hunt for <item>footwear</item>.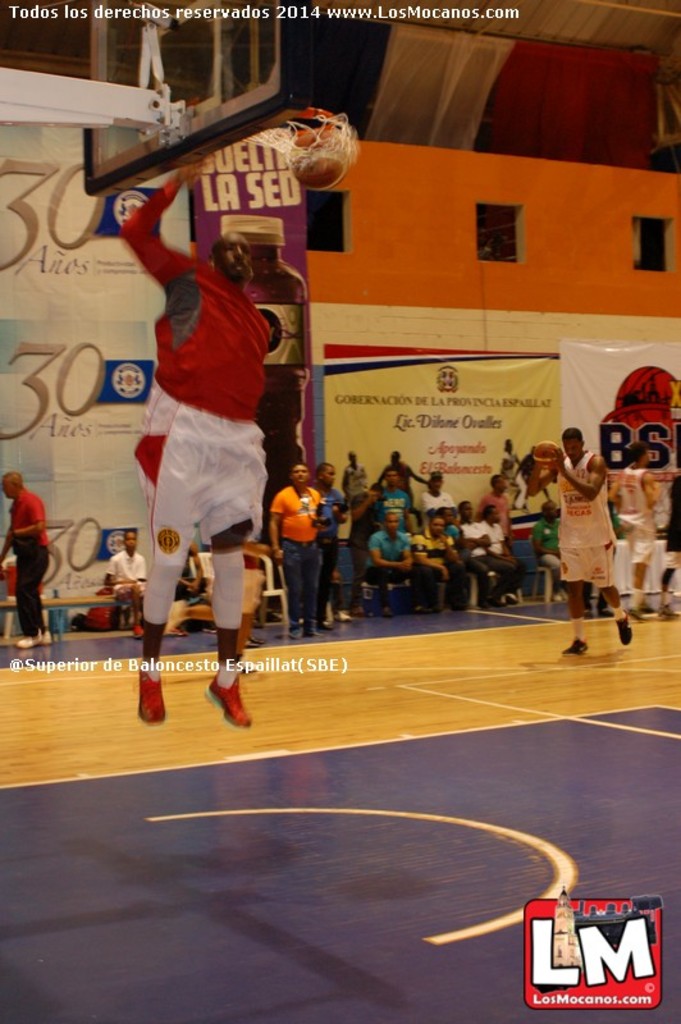
Hunted down at detection(138, 667, 166, 721).
